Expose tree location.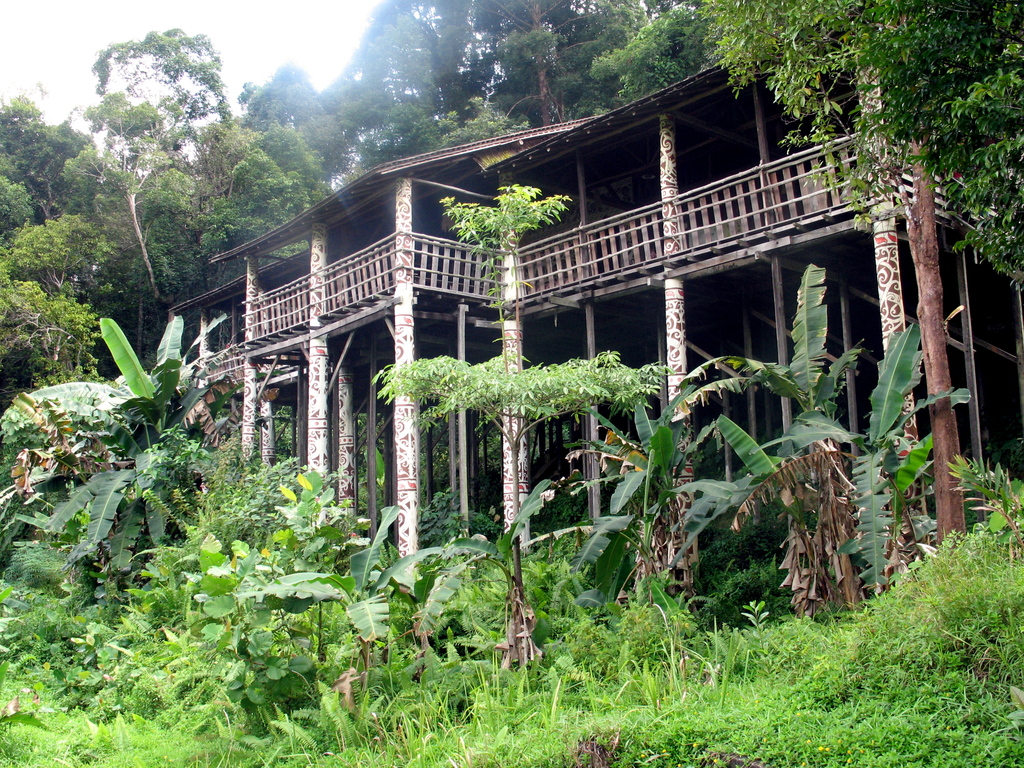
Exposed at 63/17/255/301.
